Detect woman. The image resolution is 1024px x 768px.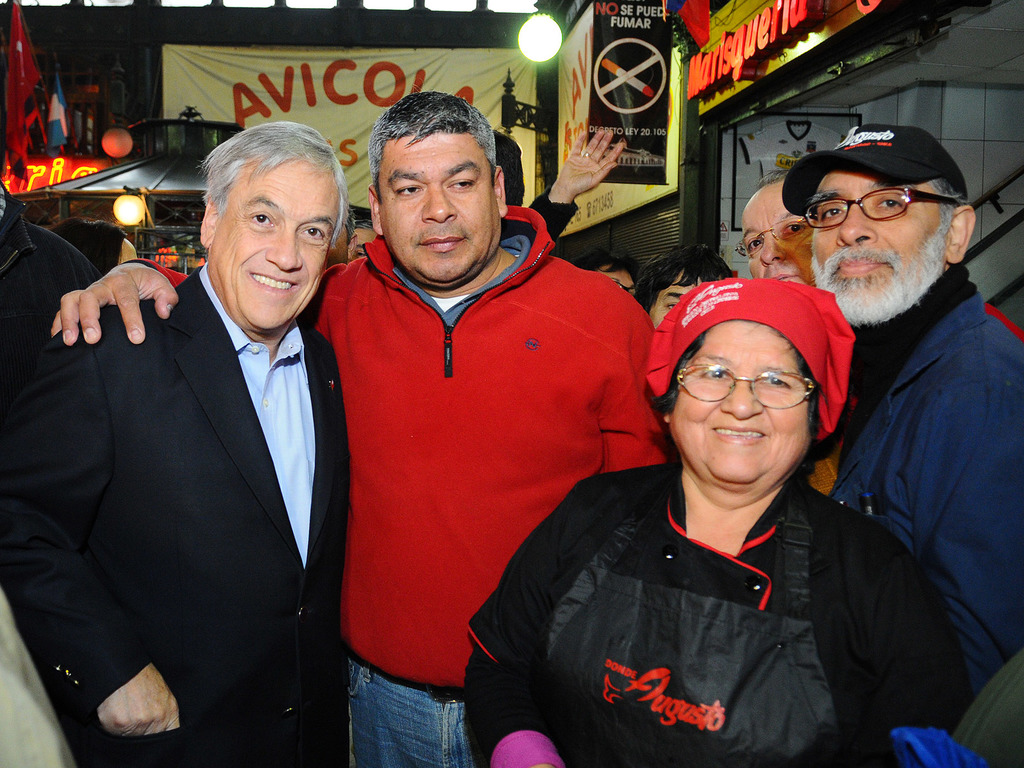
531:131:730:321.
